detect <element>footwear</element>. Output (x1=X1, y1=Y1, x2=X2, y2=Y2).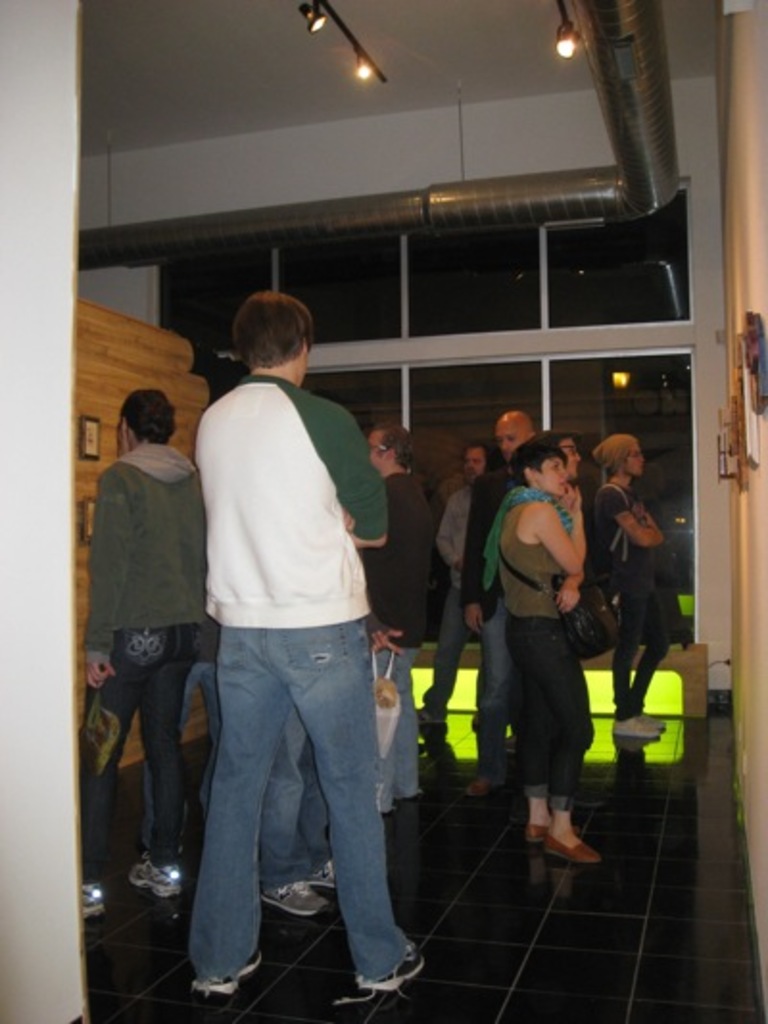
(x1=509, y1=734, x2=511, y2=759).
